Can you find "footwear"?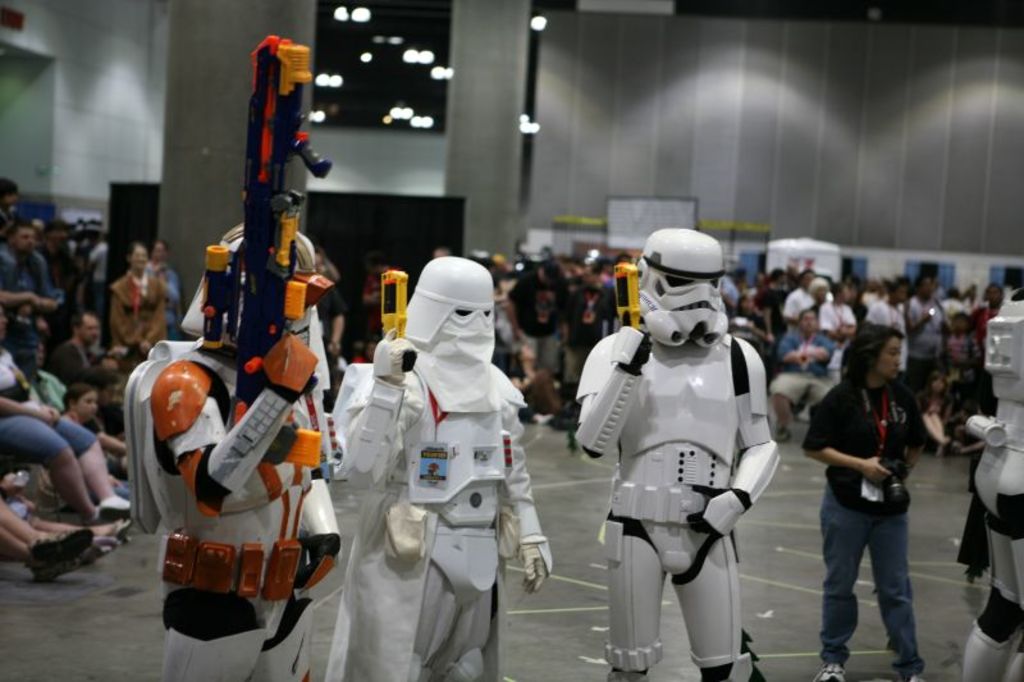
Yes, bounding box: x1=15 y1=527 x2=93 y2=576.
